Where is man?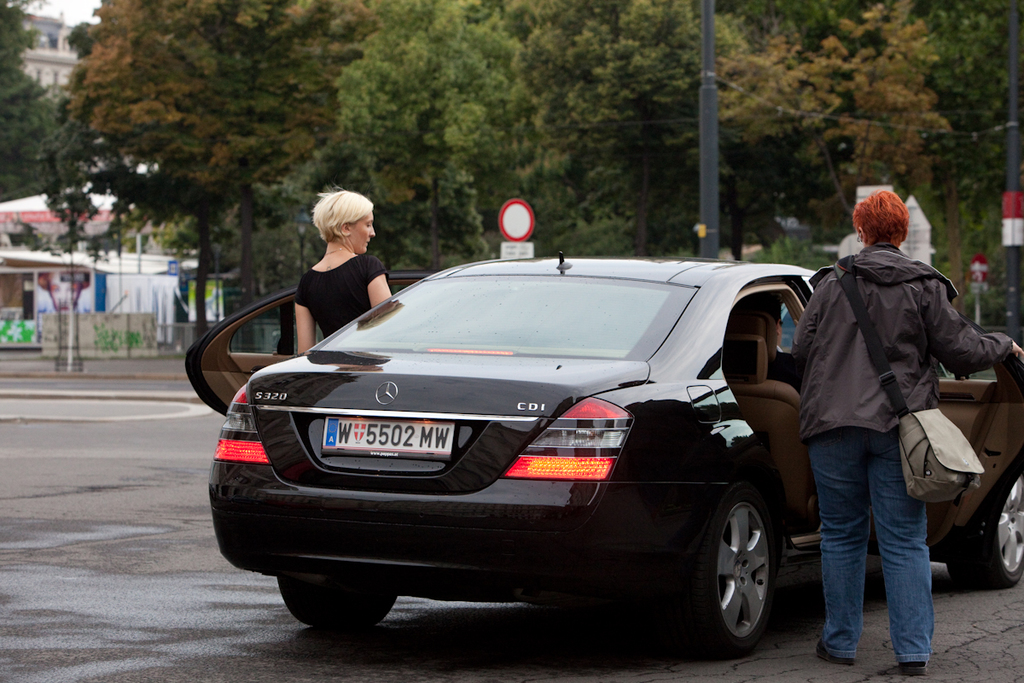
l=744, t=221, r=948, b=642.
